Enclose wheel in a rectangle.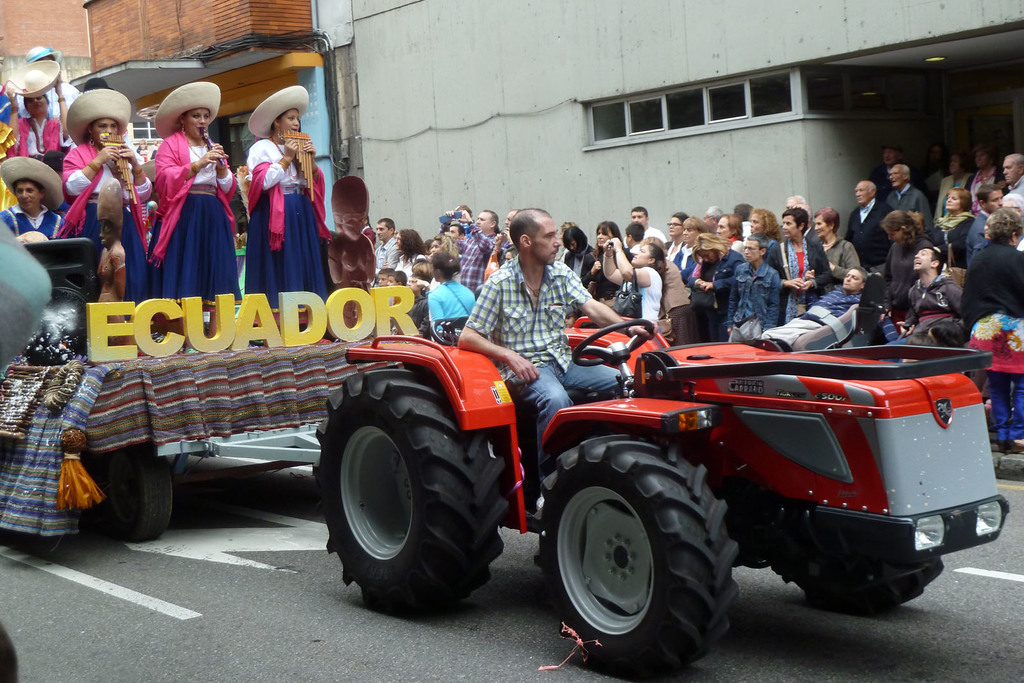
(left=316, top=374, right=502, bottom=618).
